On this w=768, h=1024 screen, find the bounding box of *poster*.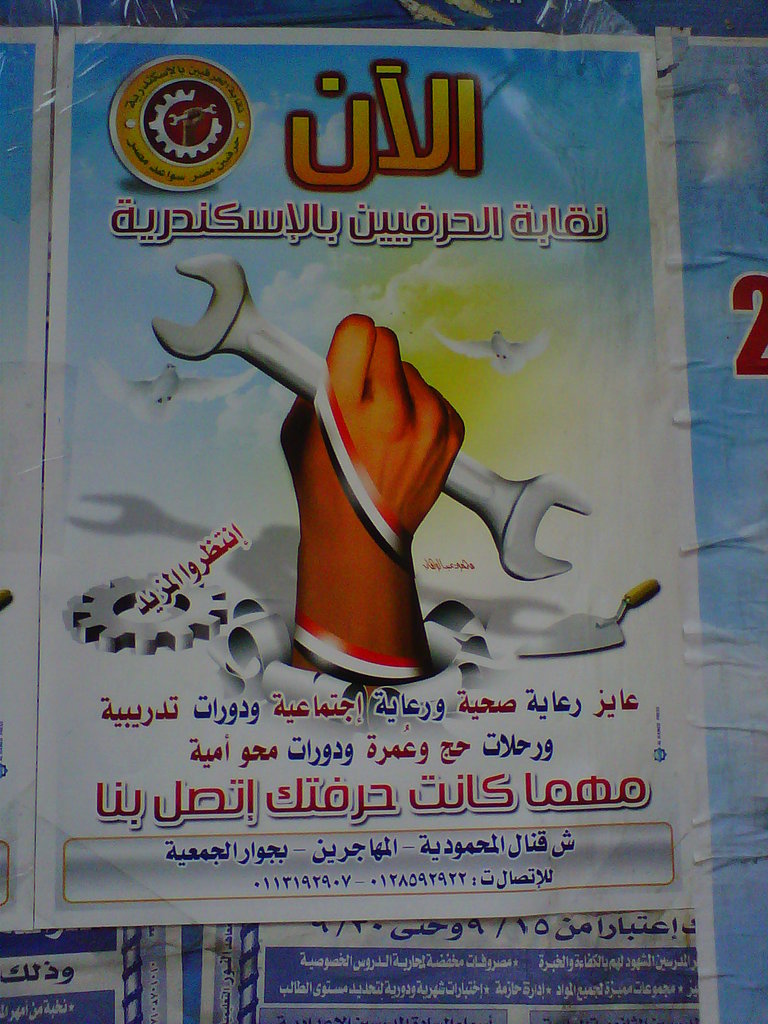
Bounding box: <box>0,934,186,1023</box>.
